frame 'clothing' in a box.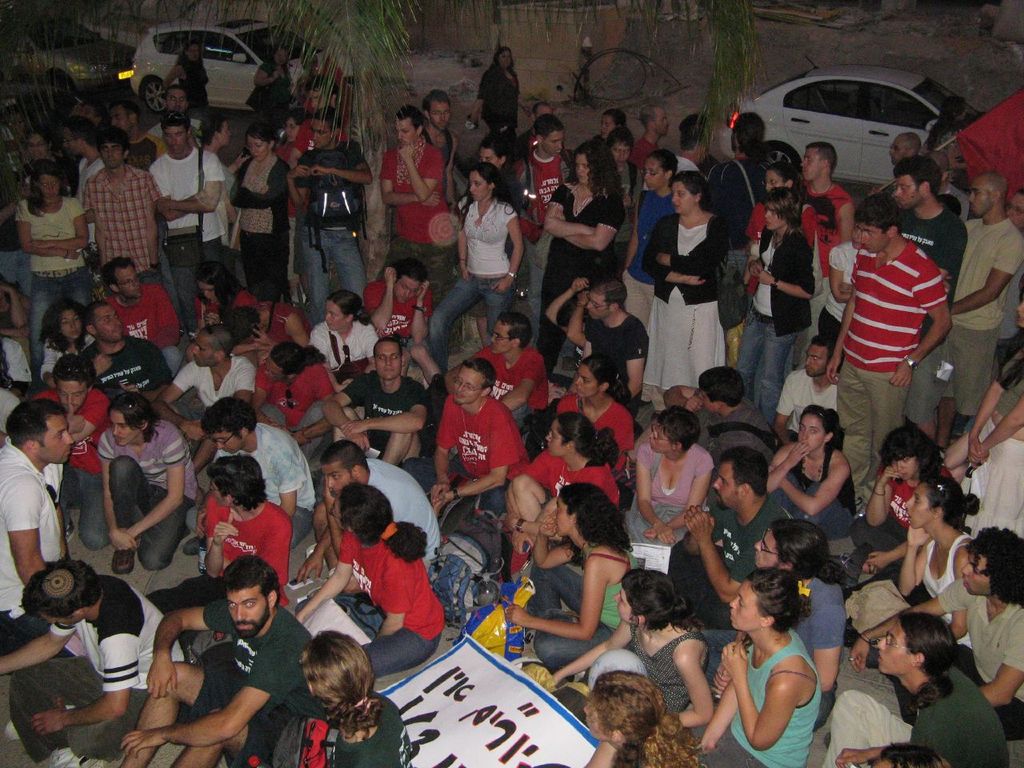
bbox=(435, 386, 514, 505).
